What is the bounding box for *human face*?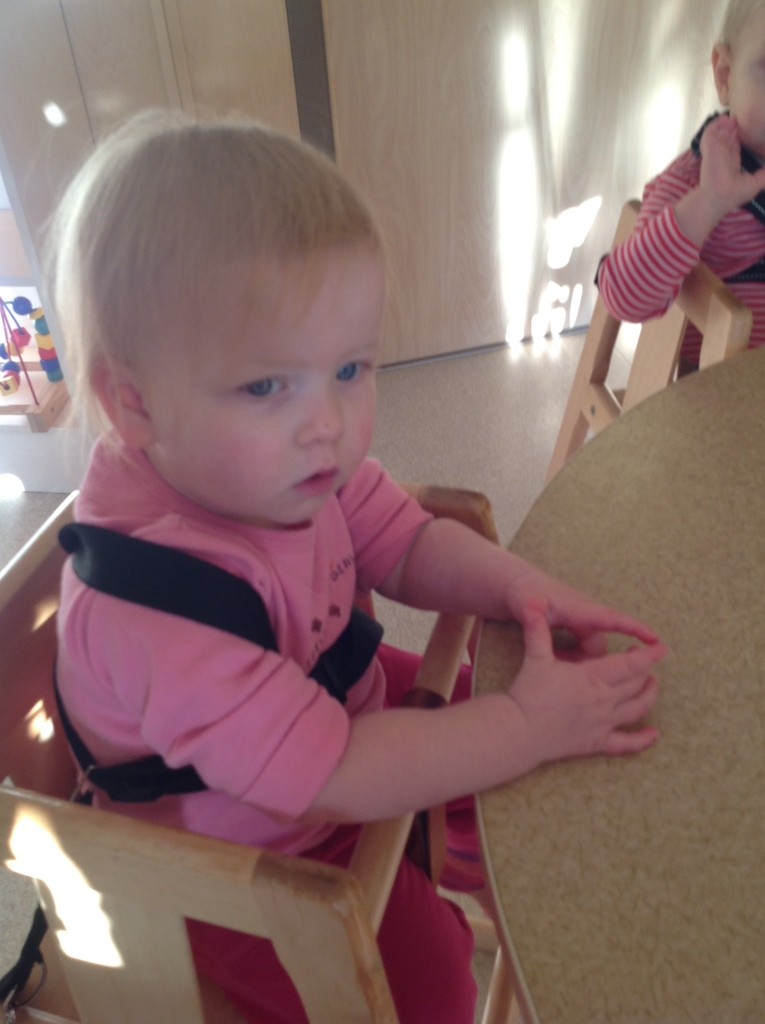
pyautogui.locateOnScreen(149, 242, 383, 529).
